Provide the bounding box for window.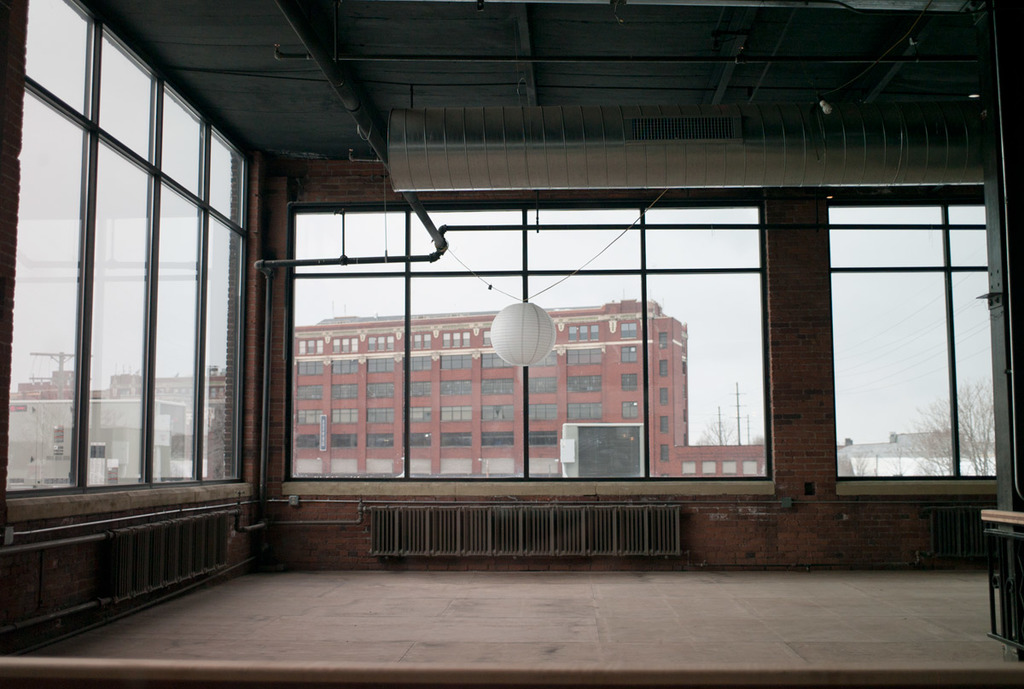
rect(624, 400, 637, 425).
